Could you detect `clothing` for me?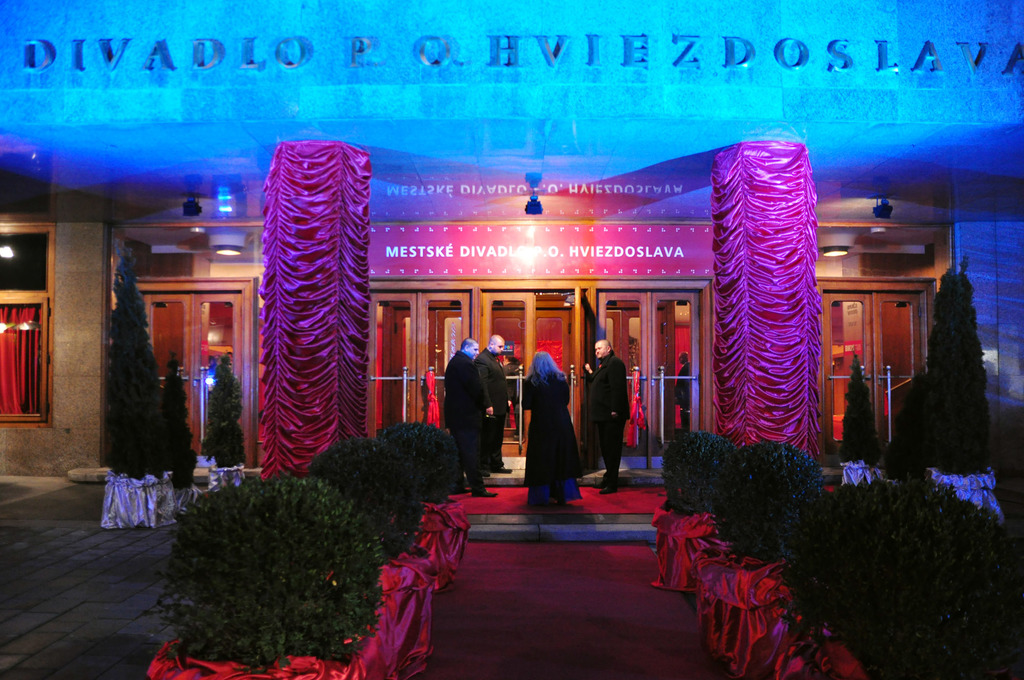
Detection result: bbox=(676, 369, 695, 425).
